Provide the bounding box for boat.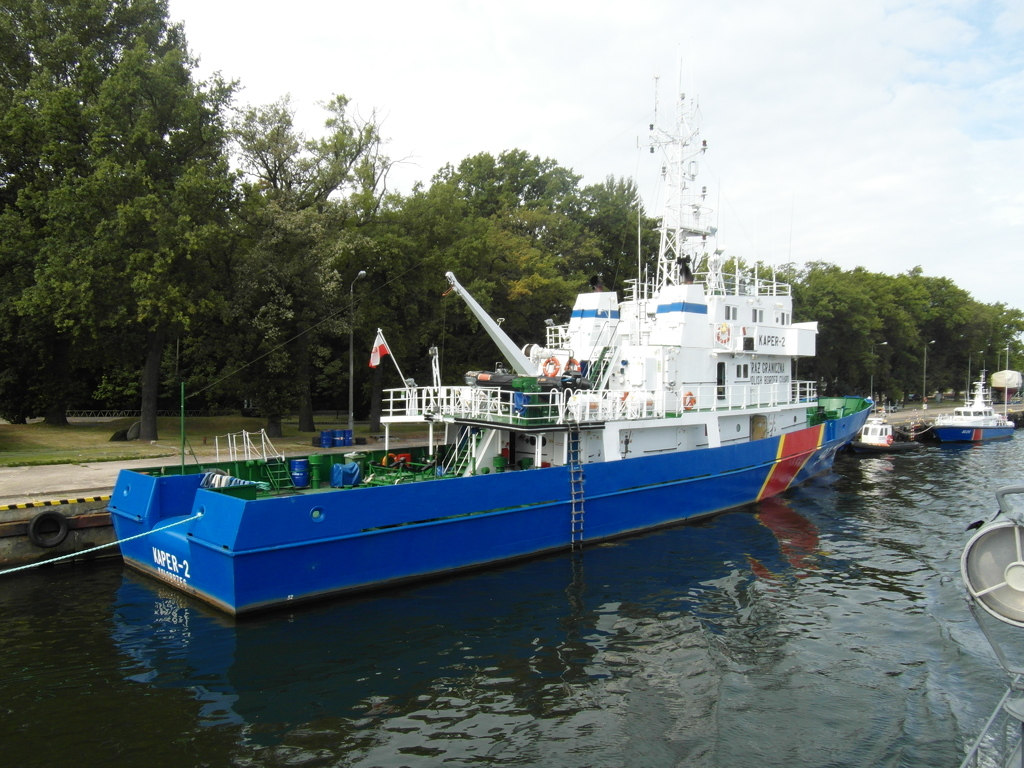
bbox=[891, 384, 1023, 449].
